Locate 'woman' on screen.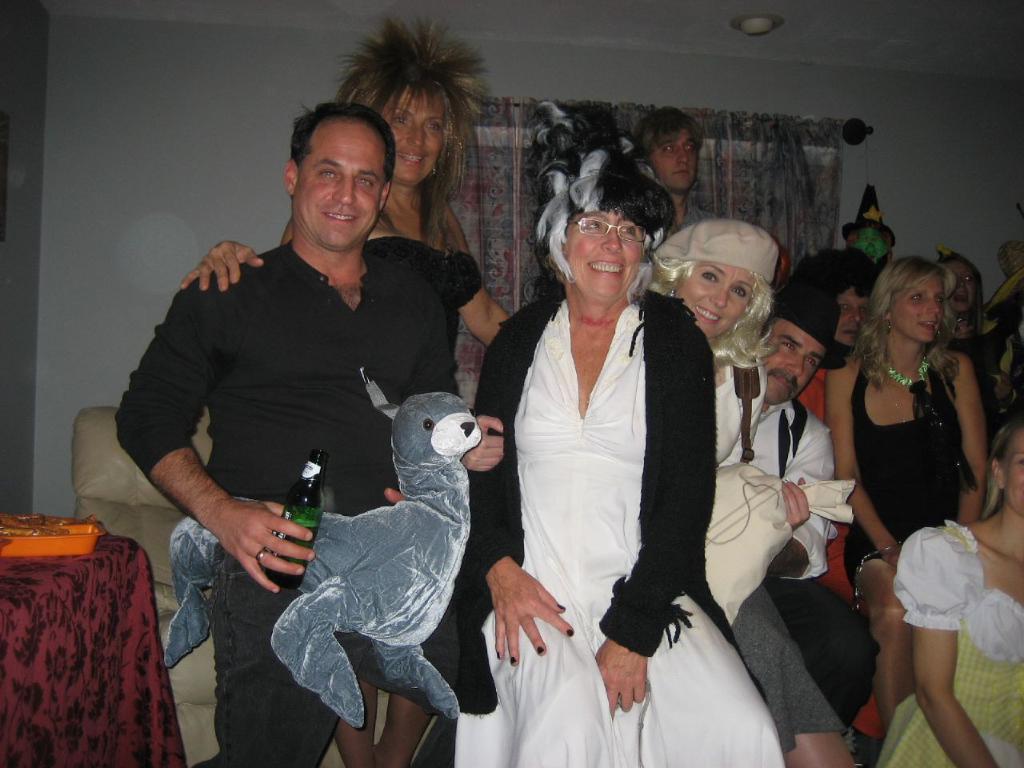
On screen at bbox=(178, 14, 510, 338).
